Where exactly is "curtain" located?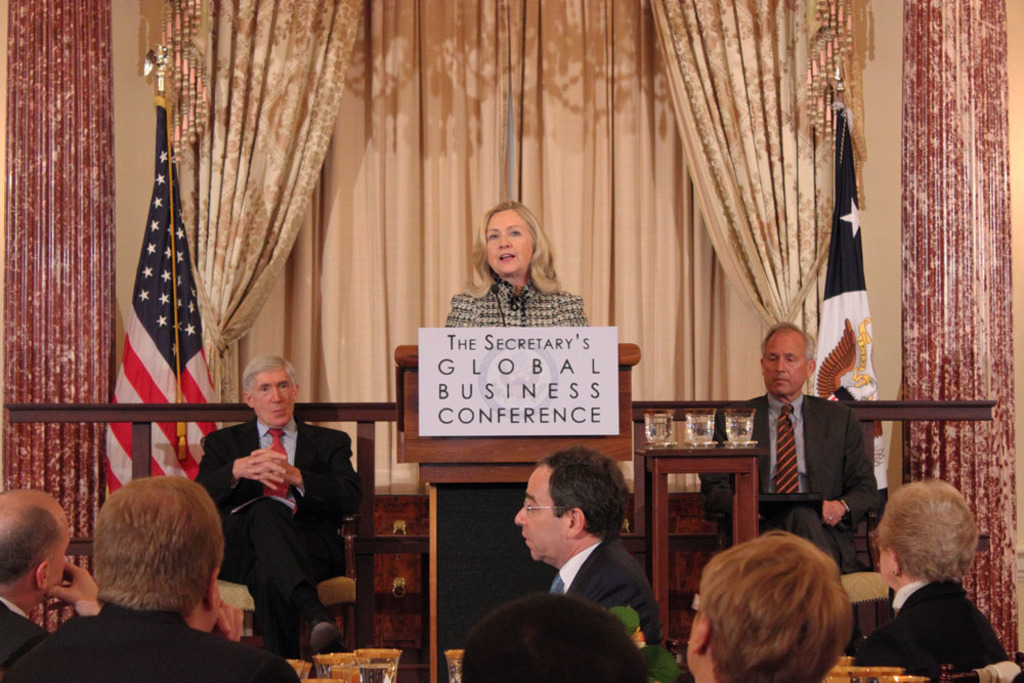
Its bounding box is rect(159, 0, 358, 415).
